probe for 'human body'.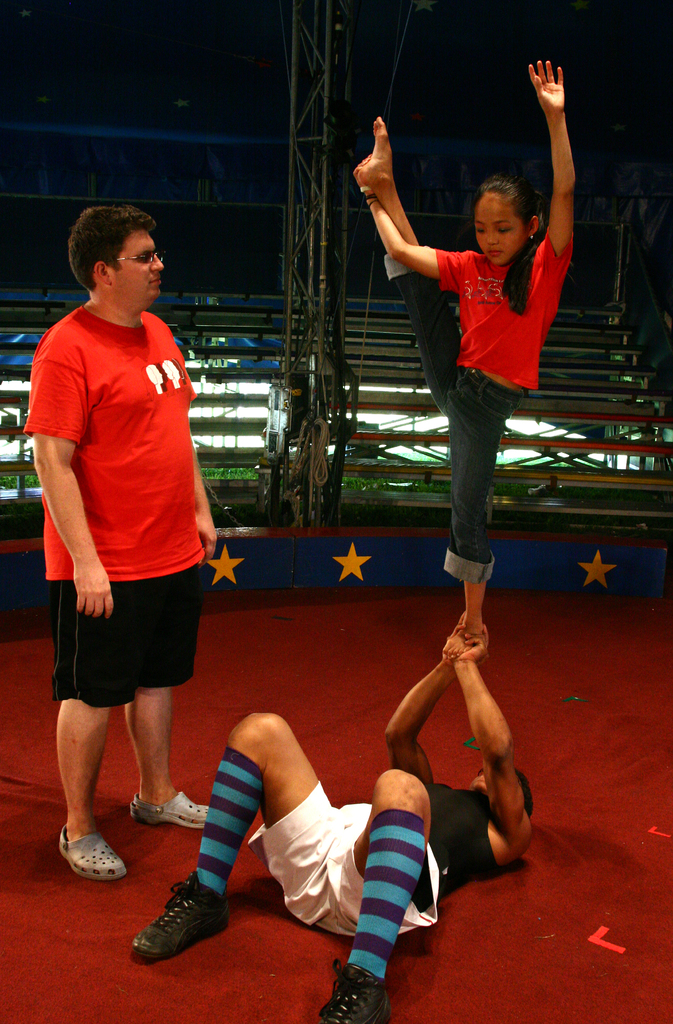
Probe result: Rect(346, 52, 576, 650).
